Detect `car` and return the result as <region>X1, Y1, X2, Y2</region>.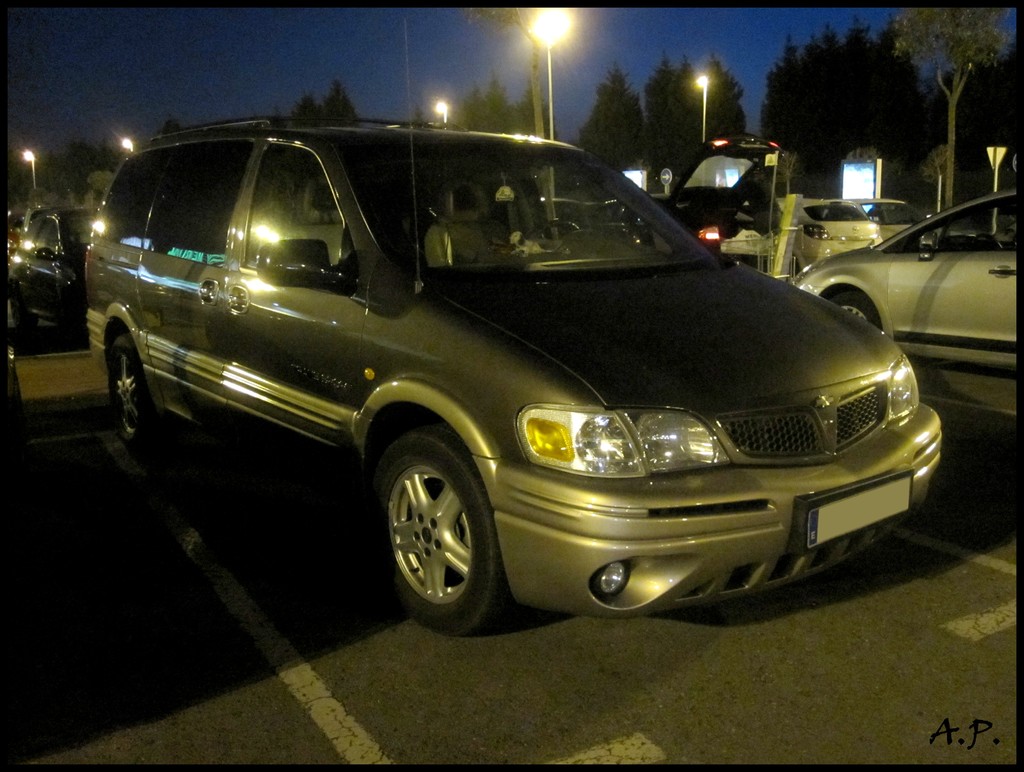
<region>0, 204, 102, 338</region>.
